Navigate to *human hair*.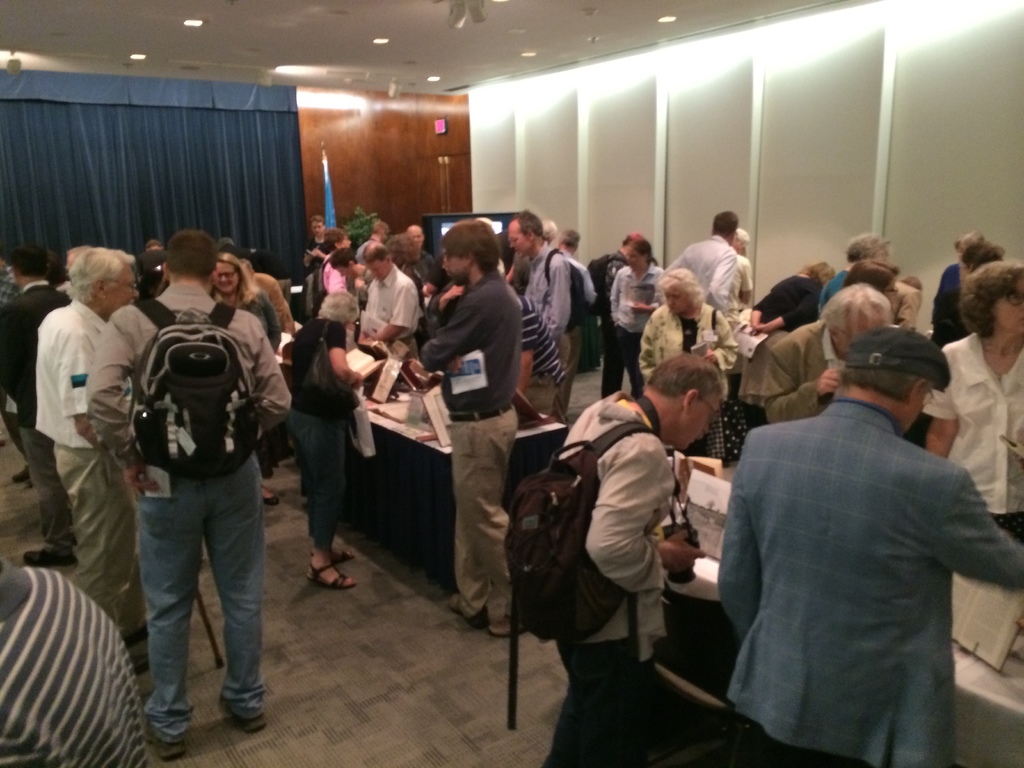
Navigation target: bbox(329, 246, 358, 269).
